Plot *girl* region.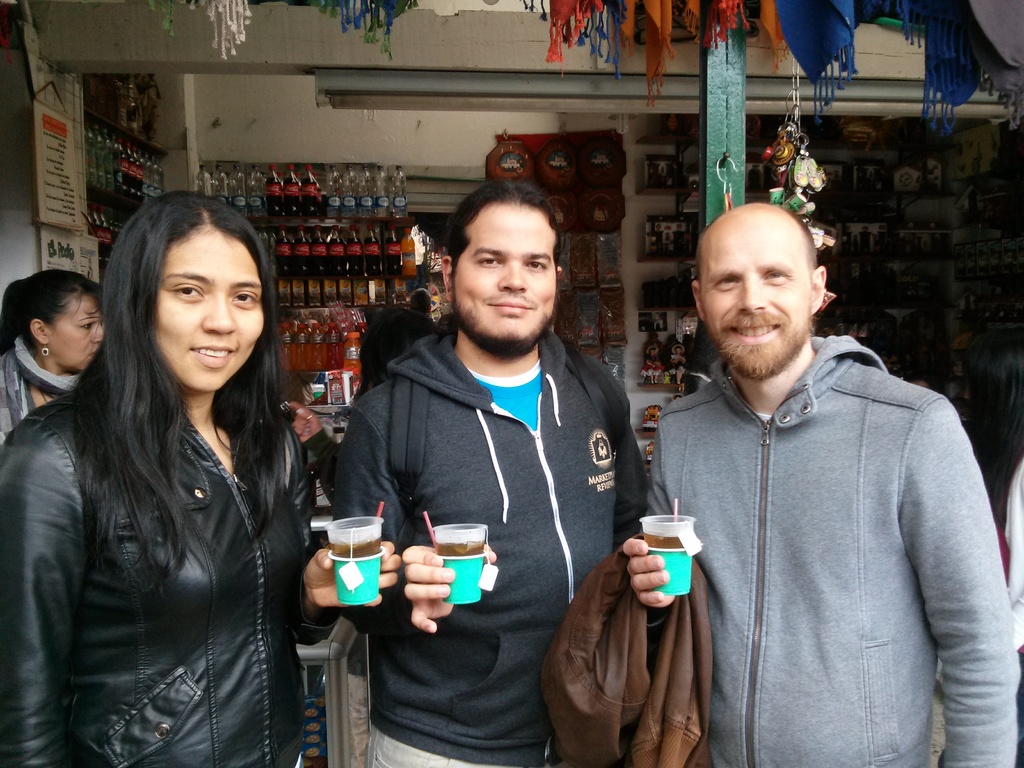
Plotted at <region>0, 183, 392, 767</region>.
